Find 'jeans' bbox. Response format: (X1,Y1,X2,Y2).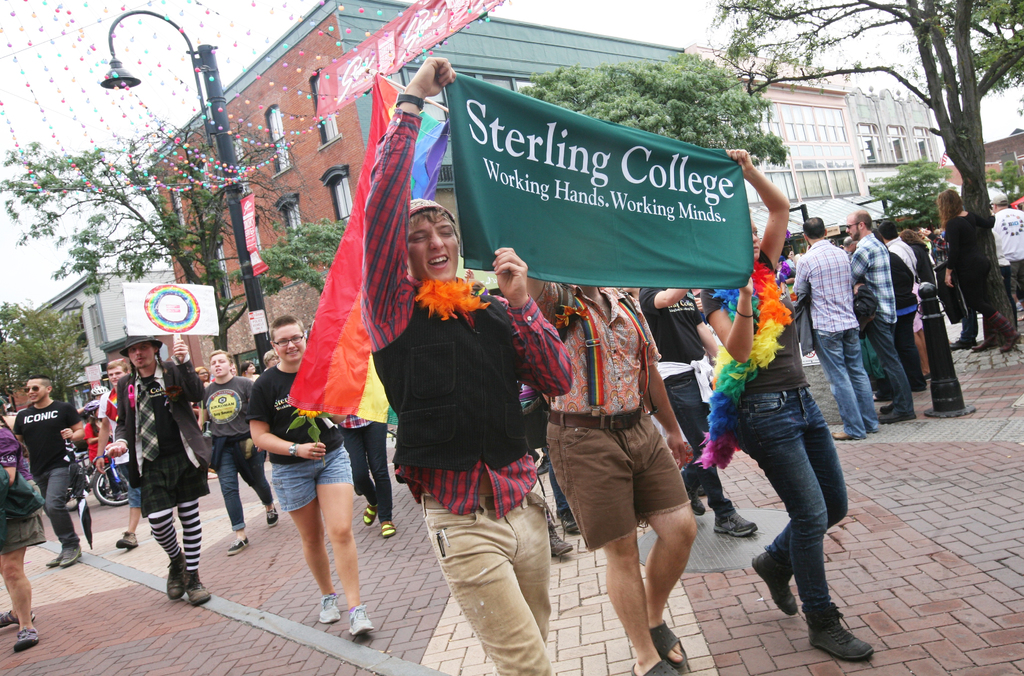
(748,368,865,674).
